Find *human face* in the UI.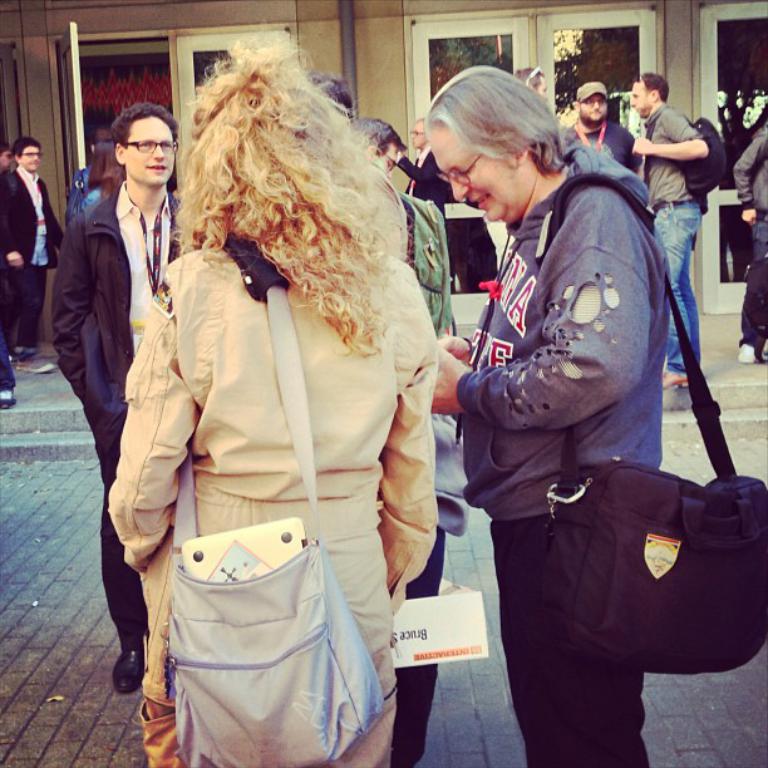
UI element at 580,89,610,122.
